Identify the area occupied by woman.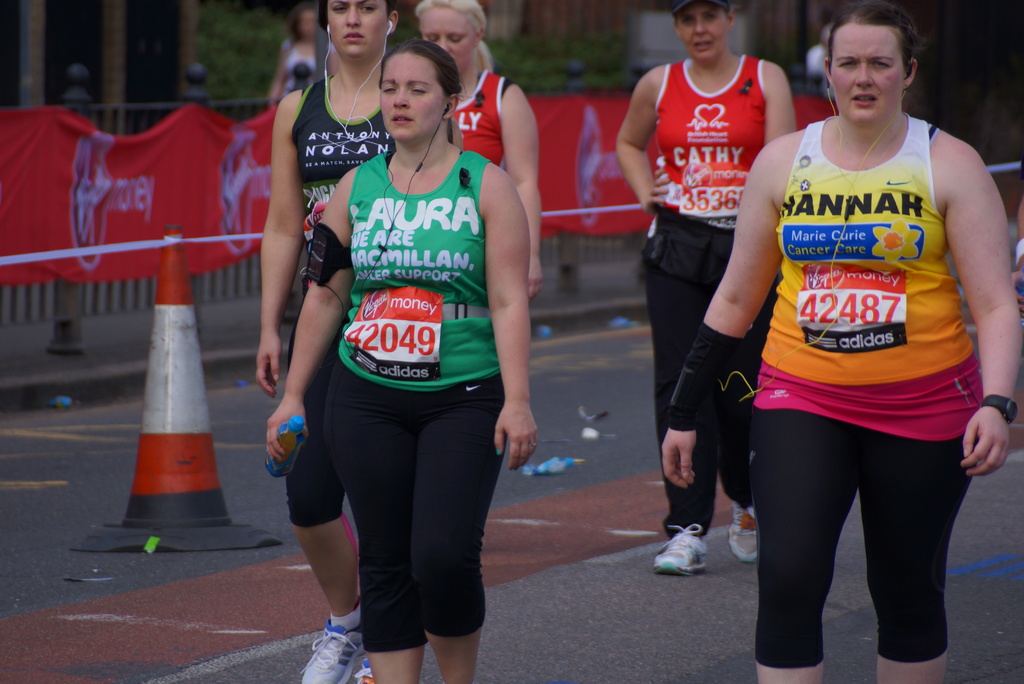
Area: BBox(254, 0, 415, 683).
